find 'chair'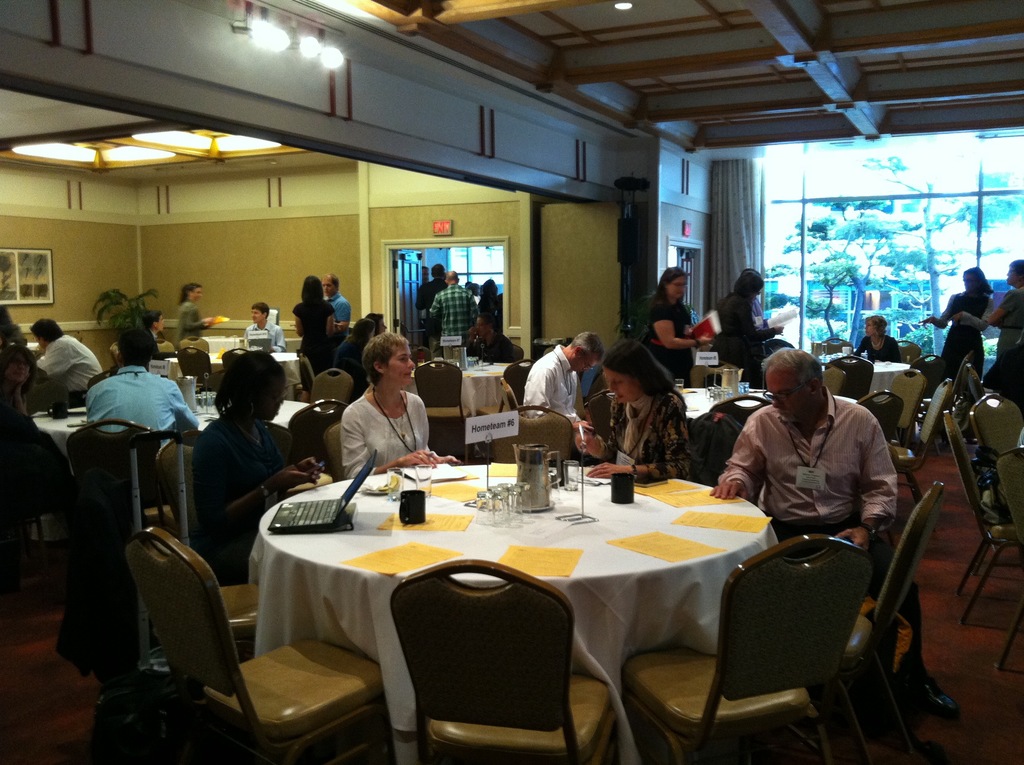
bbox=[177, 335, 212, 354]
